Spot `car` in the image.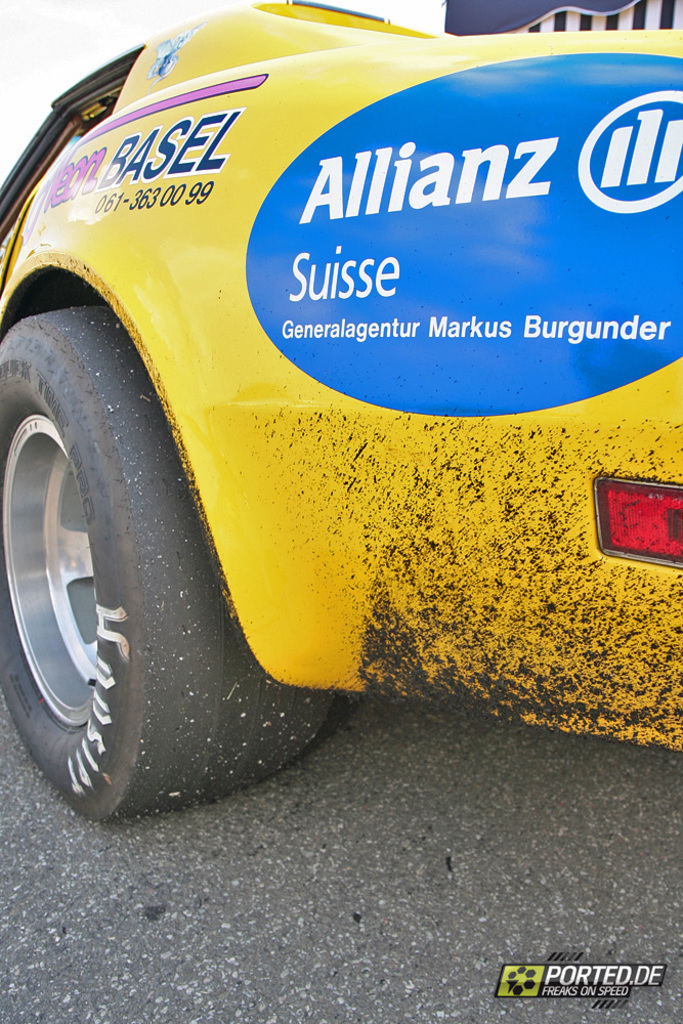
`car` found at bbox=[0, 0, 682, 851].
